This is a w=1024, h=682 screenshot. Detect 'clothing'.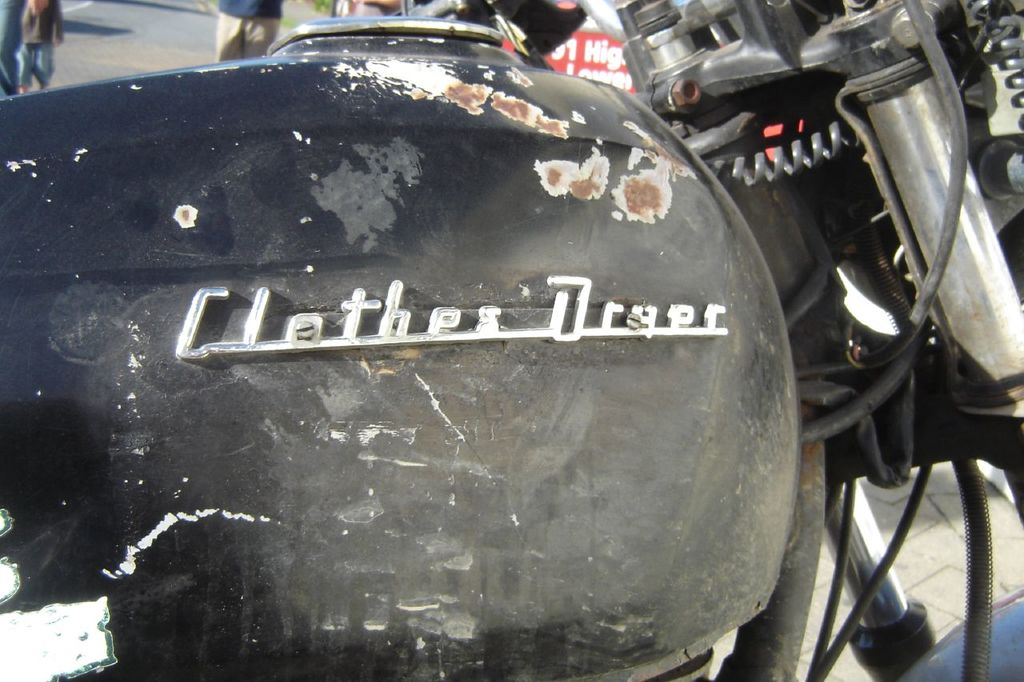
pyautogui.locateOnScreen(0, 0, 23, 73).
